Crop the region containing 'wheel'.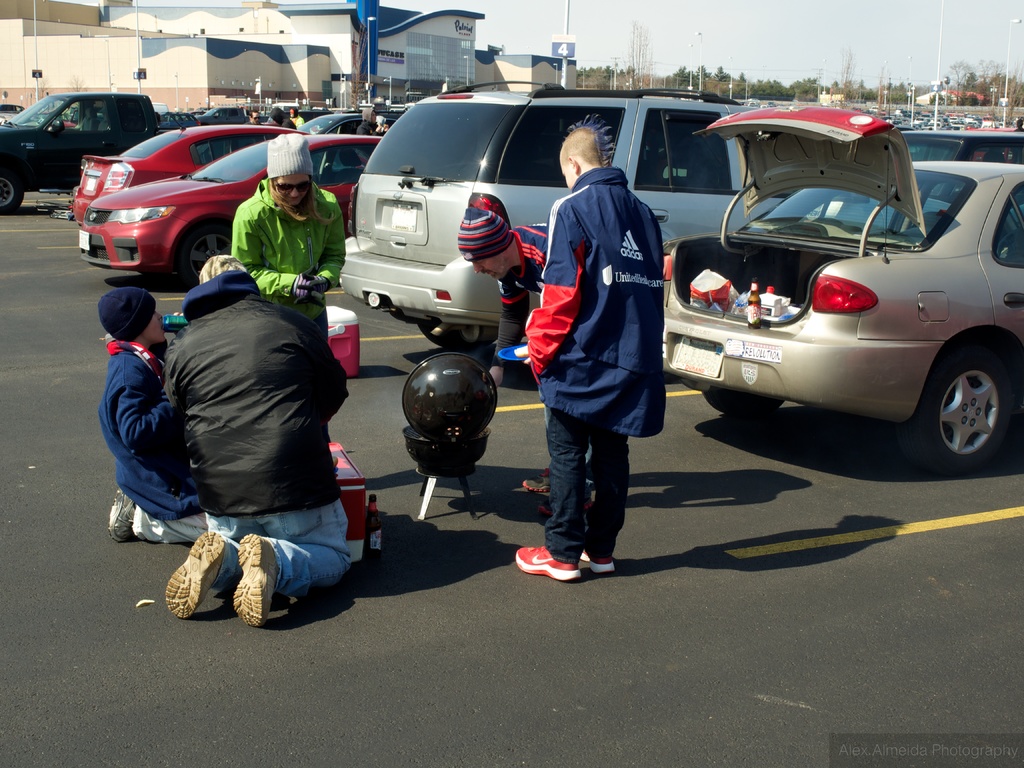
Crop region: rect(912, 338, 1023, 477).
